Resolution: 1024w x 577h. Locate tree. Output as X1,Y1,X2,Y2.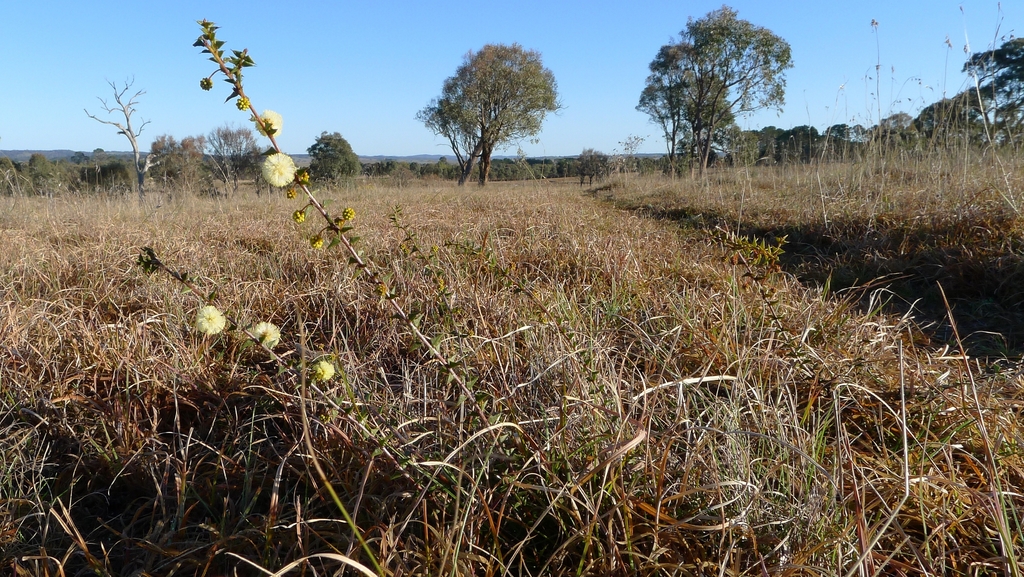
944,38,1023,150.
